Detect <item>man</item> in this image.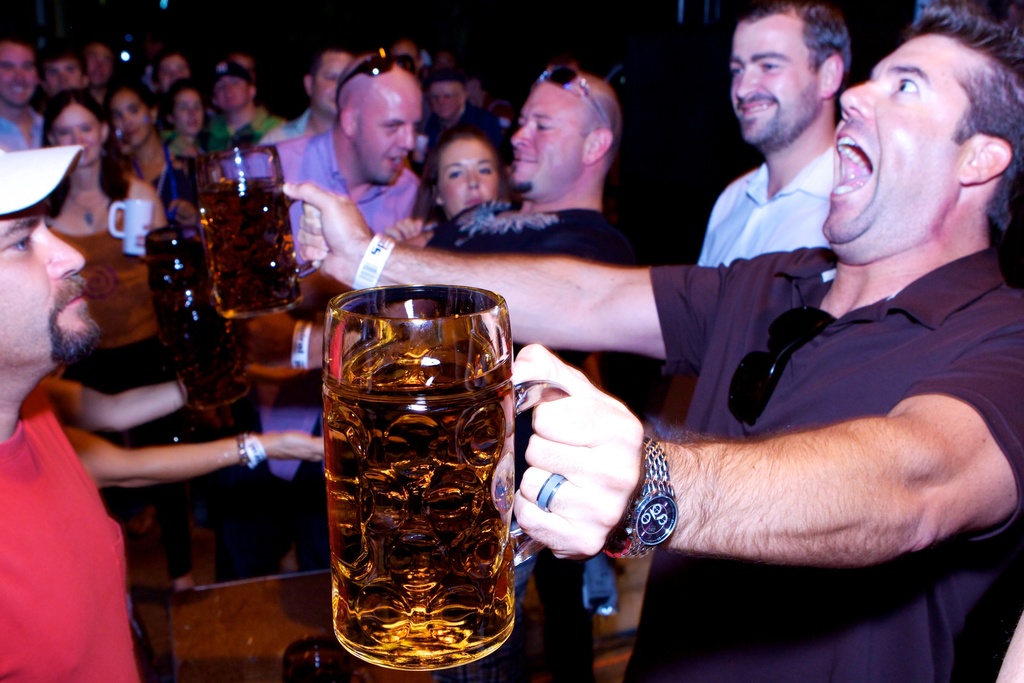
Detection: BBox(0, 147, 159, 682).
